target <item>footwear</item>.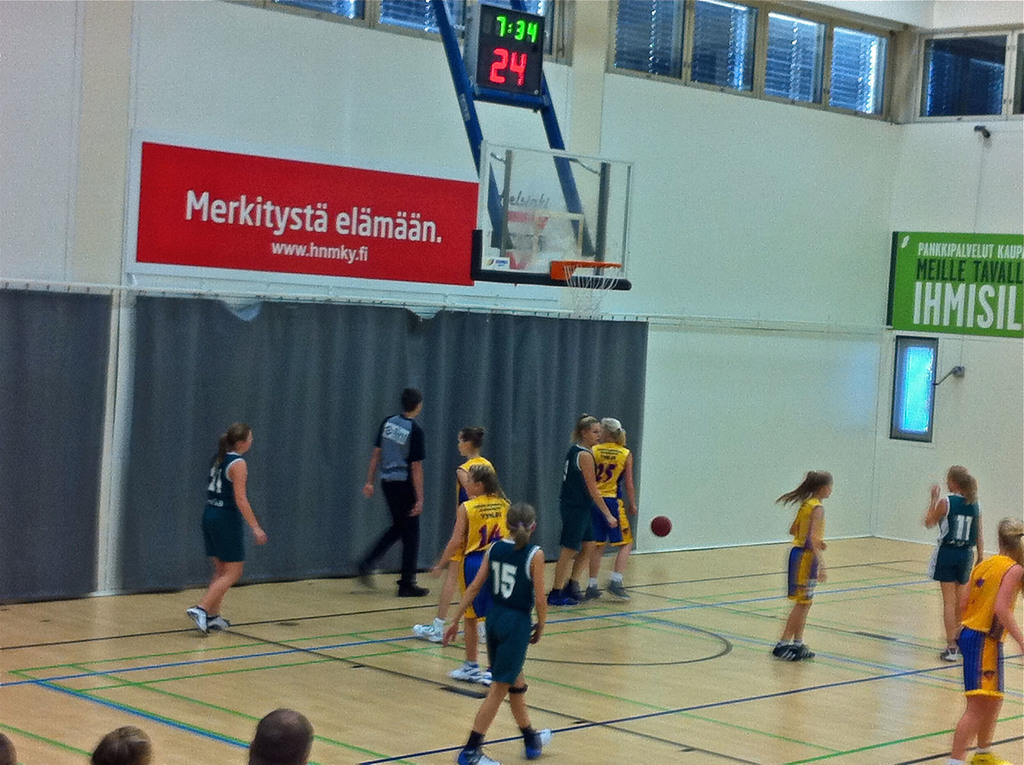
Target region: 395, 583, 432, 598.
